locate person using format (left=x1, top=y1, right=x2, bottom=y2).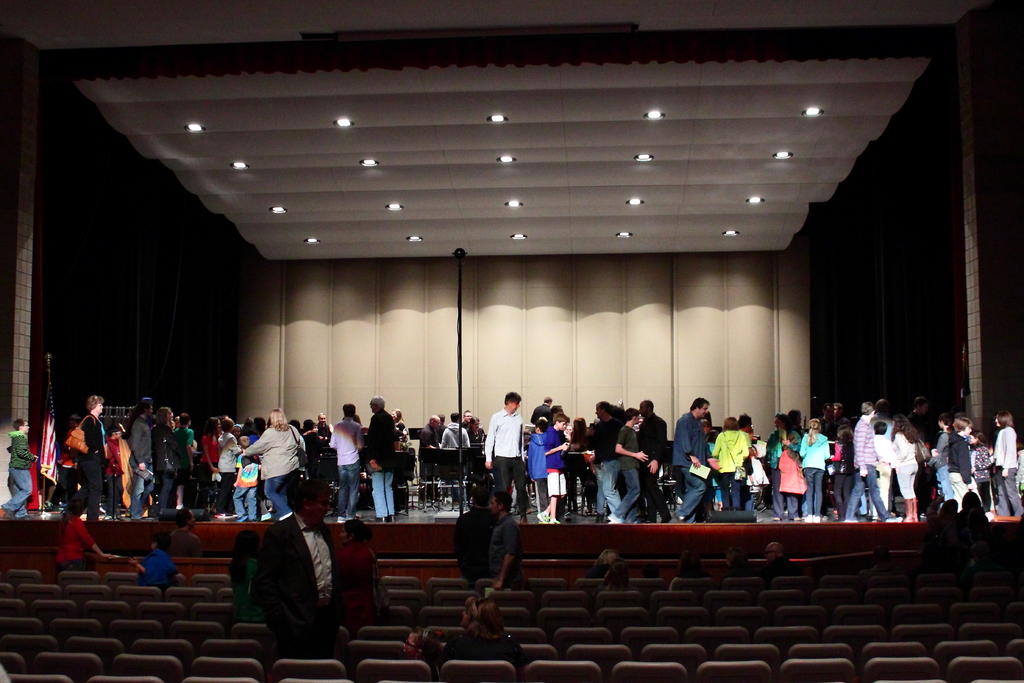
(left=596, top=561, right=632, bottom=591).
